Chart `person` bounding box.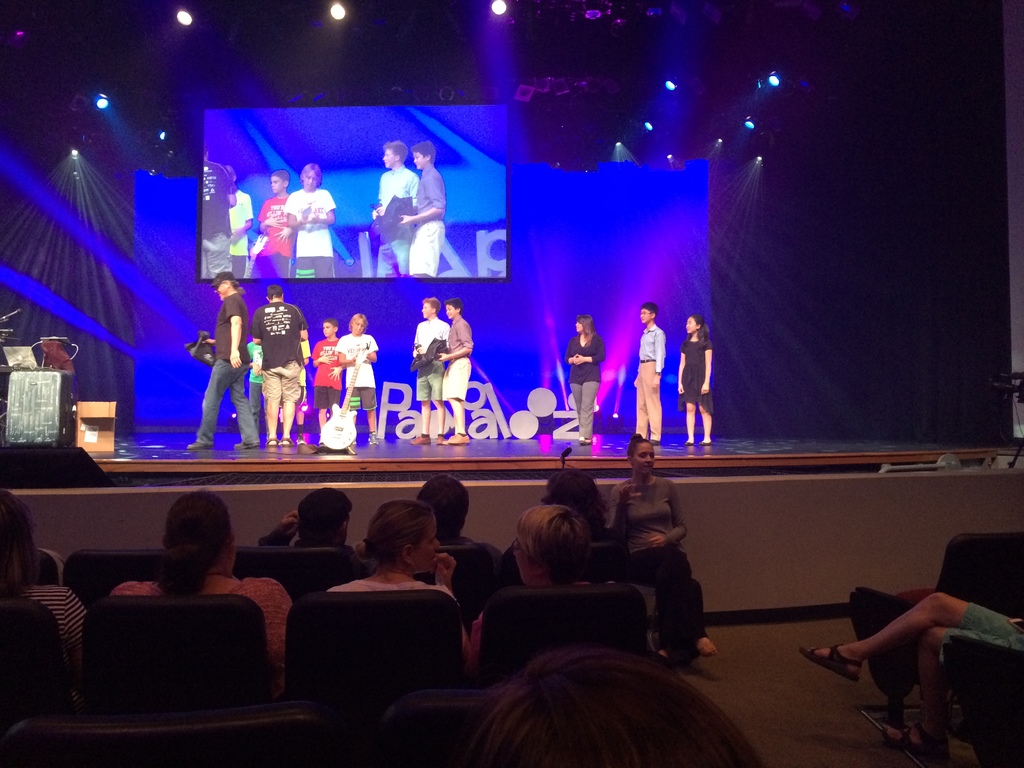
Charted: pyautogui.locateOnScreen(401, 143, 438, 282).
